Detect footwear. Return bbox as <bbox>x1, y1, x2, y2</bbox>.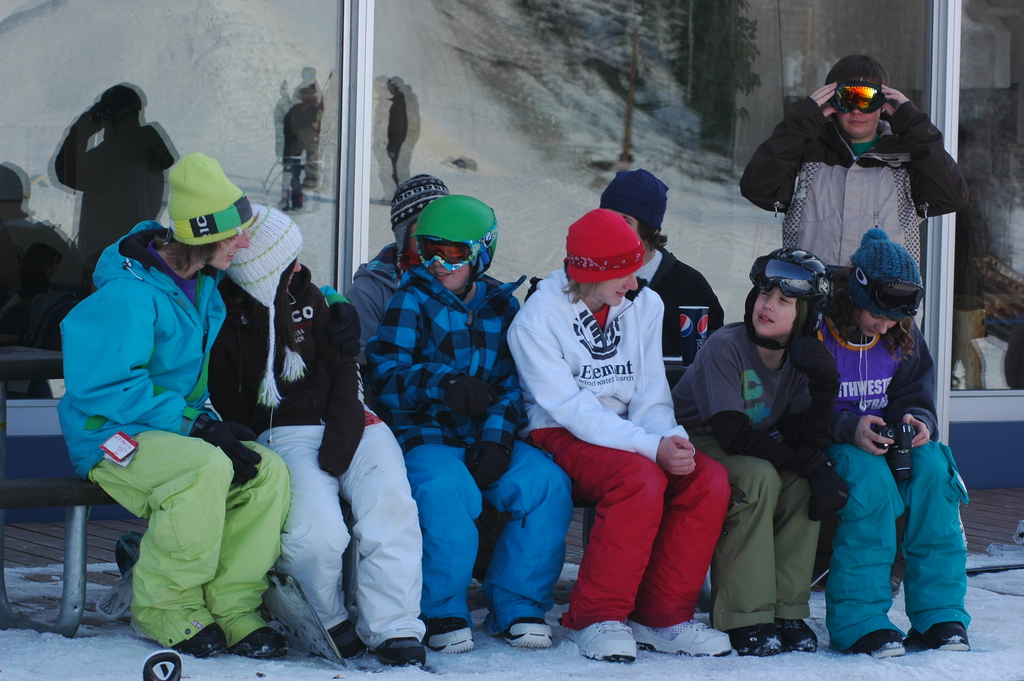
<bbox>646, 615, 728, 659</bbox>.
